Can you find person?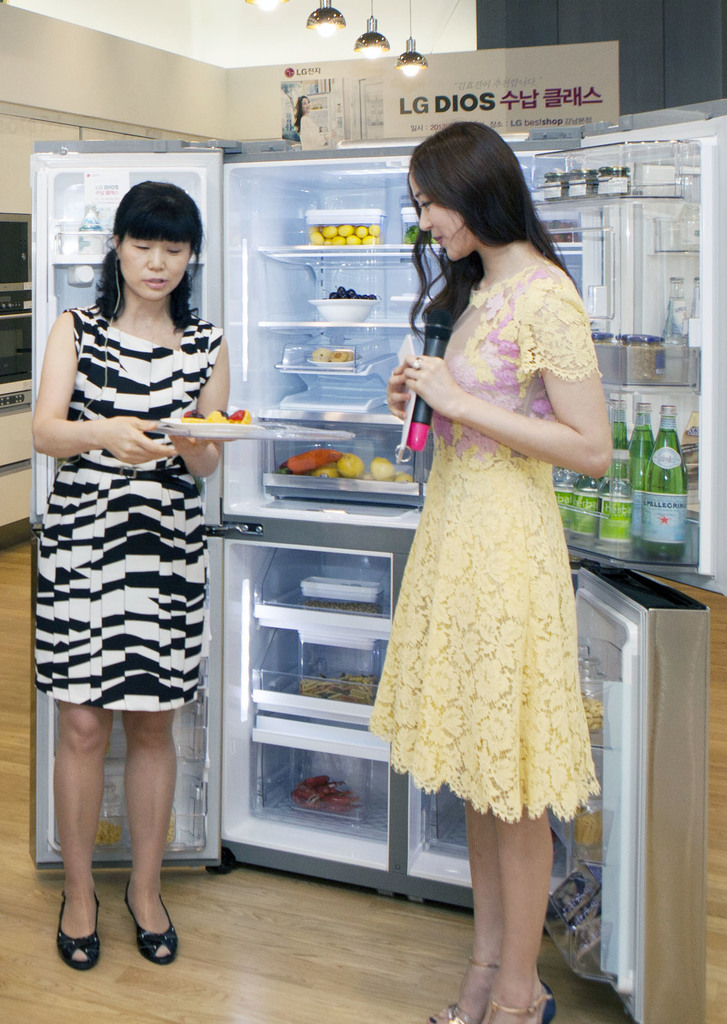
Yes, bounding box: {"left": 390, "top": 118, "right": 612, "bottom": 1023}.
